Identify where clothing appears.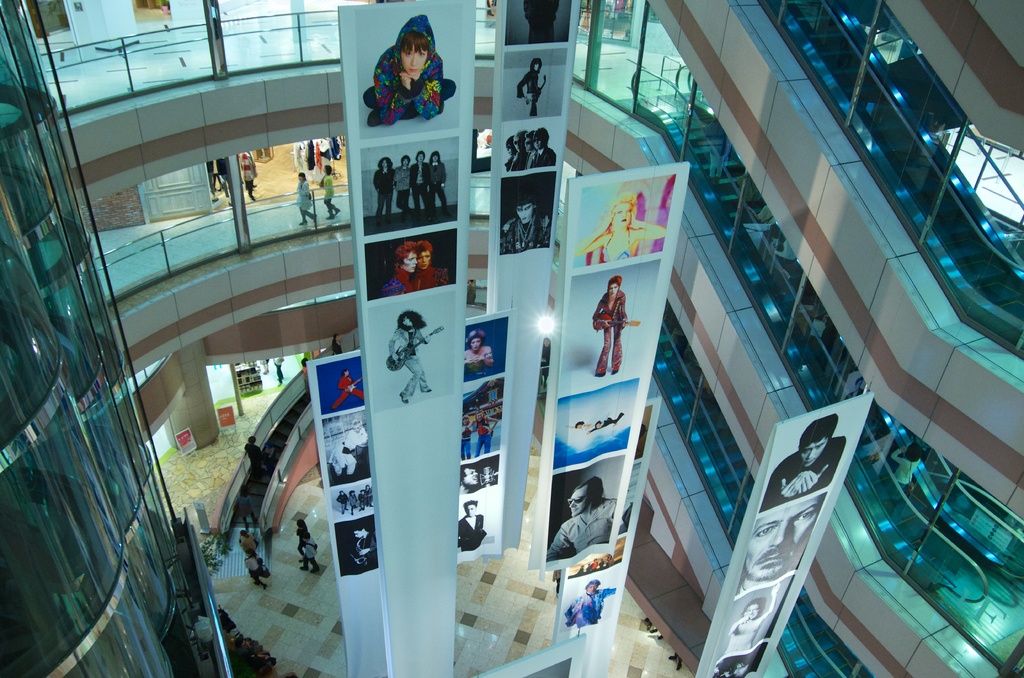
Appears at crop(593, 416, 623, 430).
